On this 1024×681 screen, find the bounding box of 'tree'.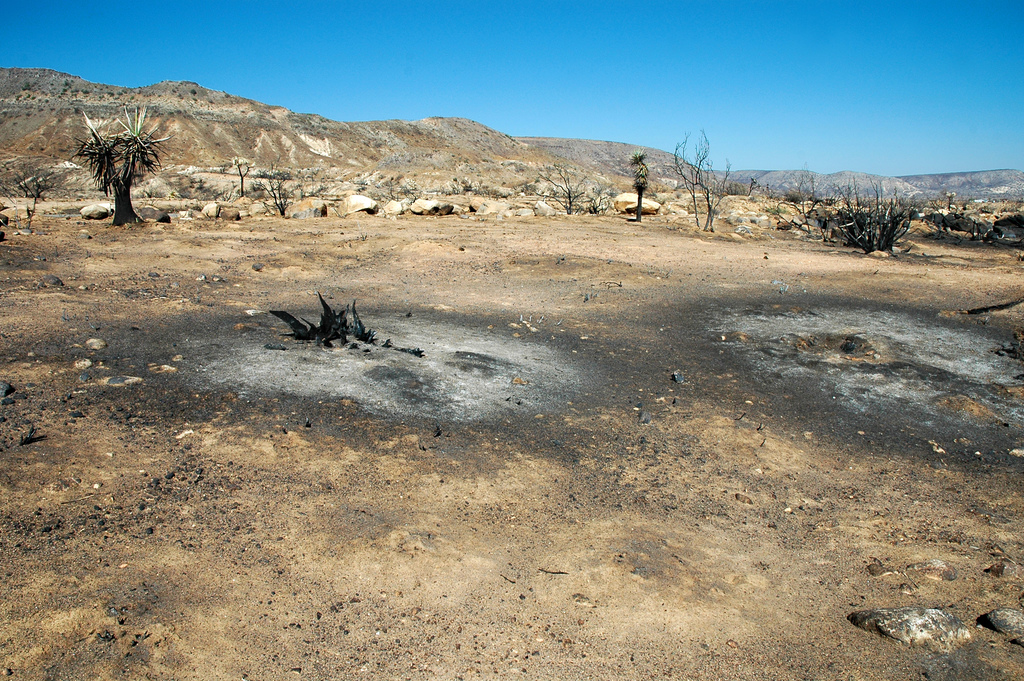
Bounding box: l=631, t=142, r=648, b=222.
